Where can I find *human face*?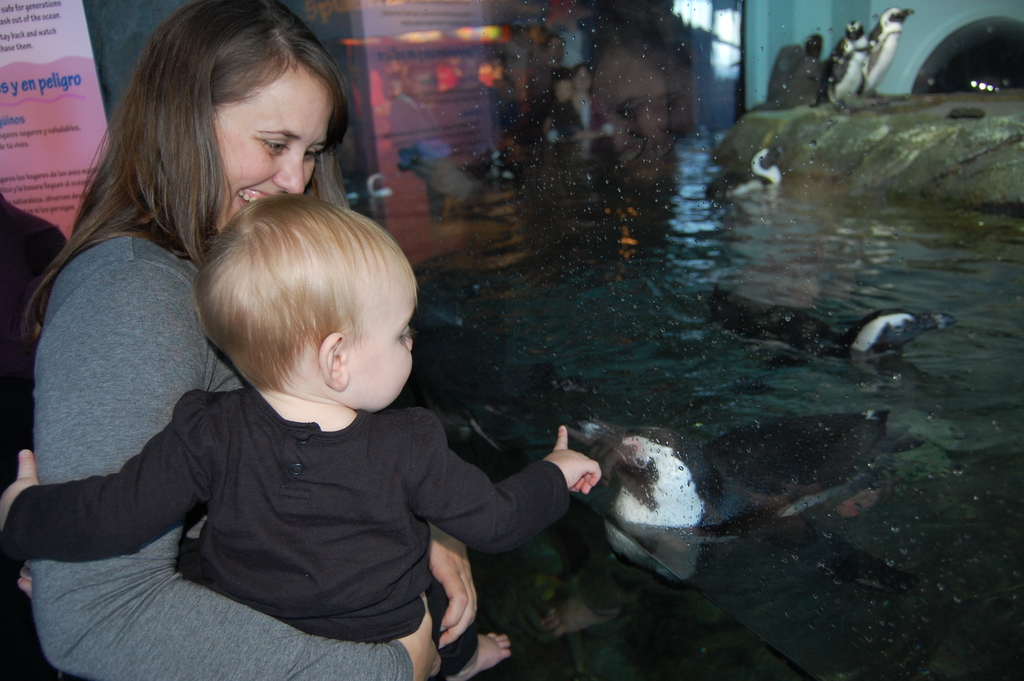
You can find it at box(348, 261, 420, 409).
